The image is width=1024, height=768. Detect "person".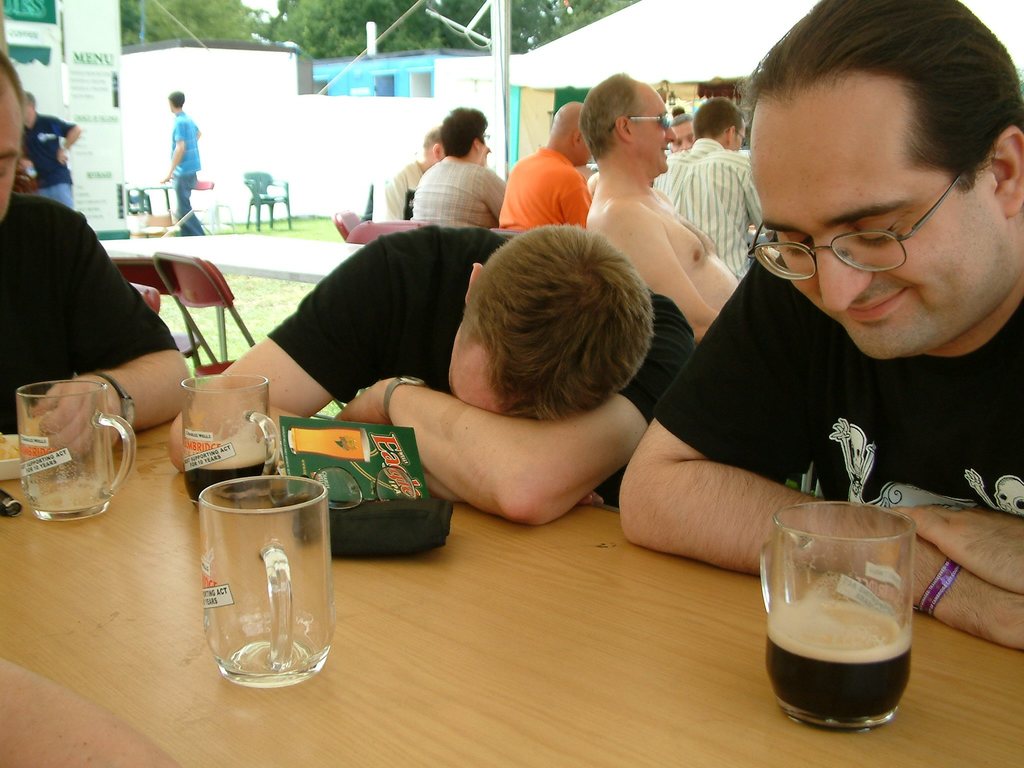
Detection: [left=161, top=216, right=708, bottom=528].
